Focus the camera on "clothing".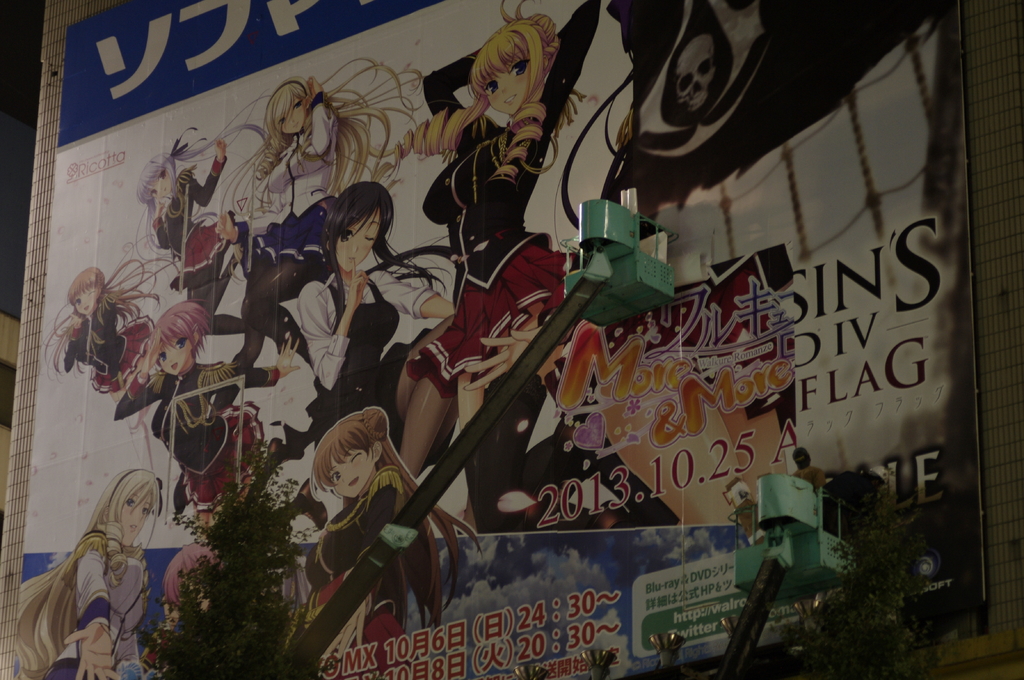
Focus region: <bbox>113, 372, 278, 518</bbox>.
